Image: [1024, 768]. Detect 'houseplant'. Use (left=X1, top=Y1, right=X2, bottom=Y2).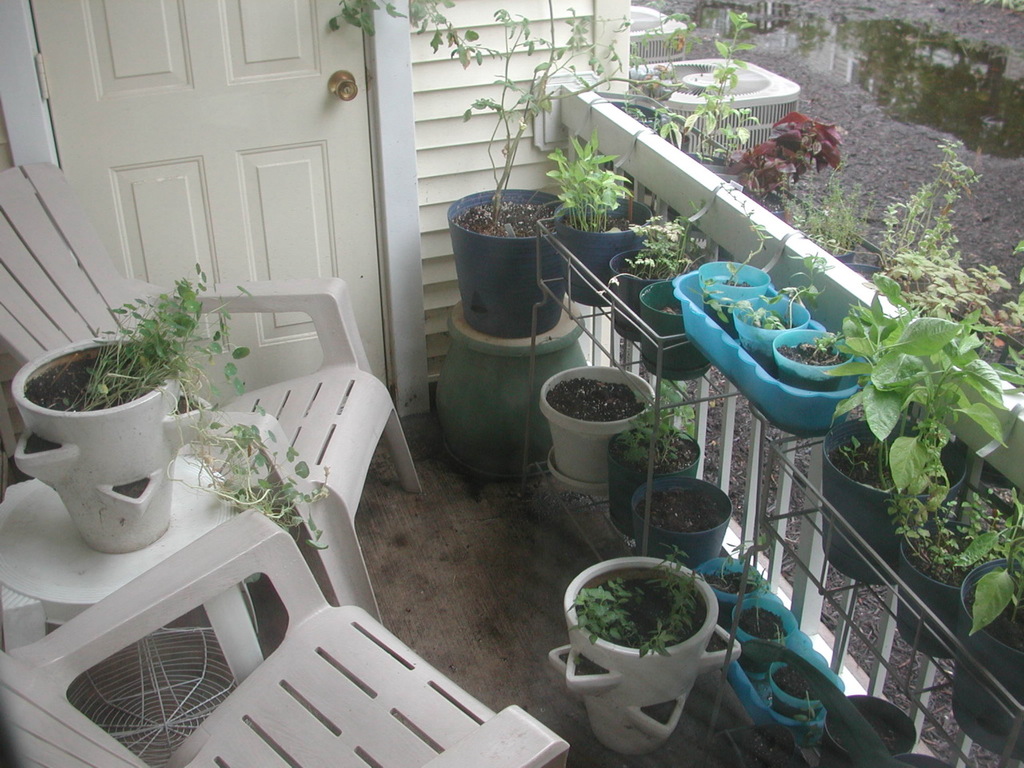
(left=674, top=10, right=762, bottom=181).
